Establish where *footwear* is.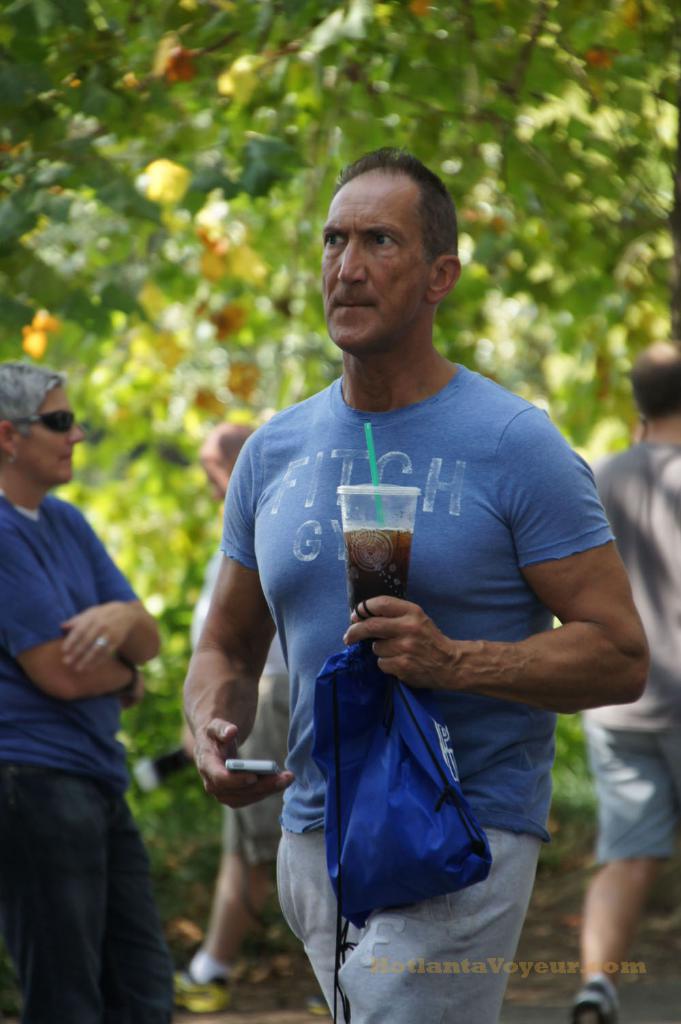
Established at box(161, 946, 232, 1012).
